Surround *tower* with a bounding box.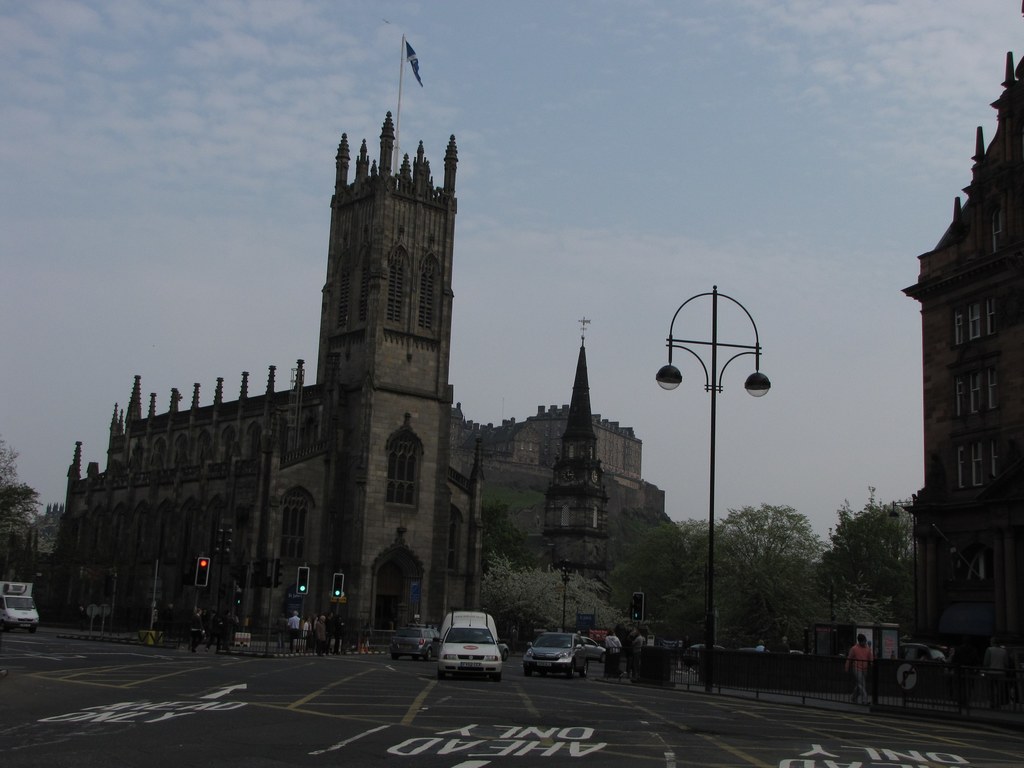
<box>539,316,610,593</box>.
